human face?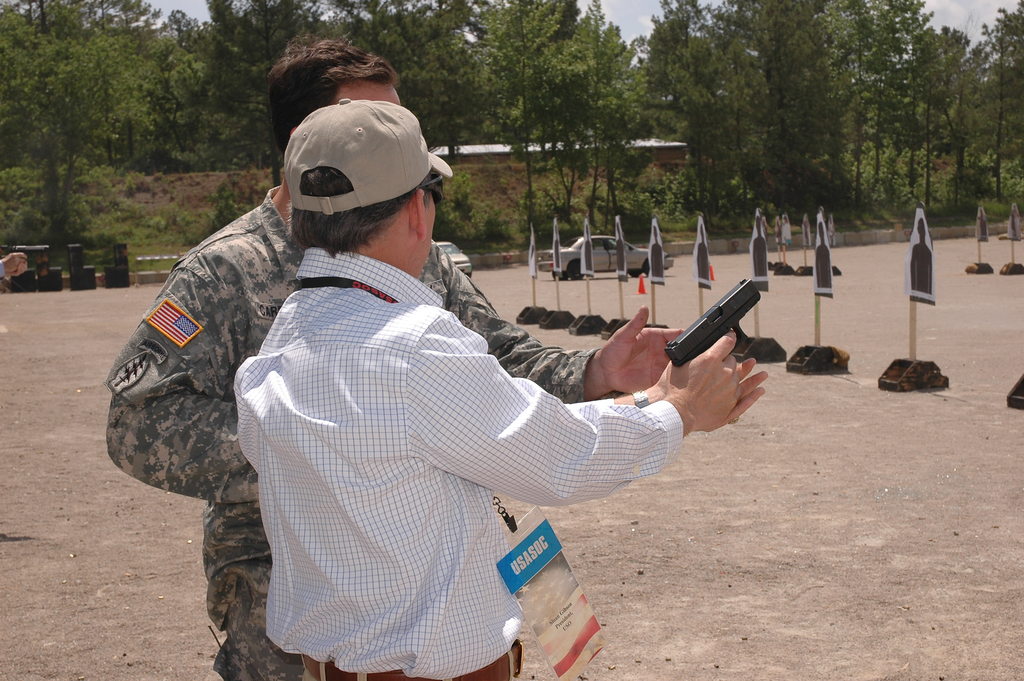
box=[290, 165, 439, 274]
